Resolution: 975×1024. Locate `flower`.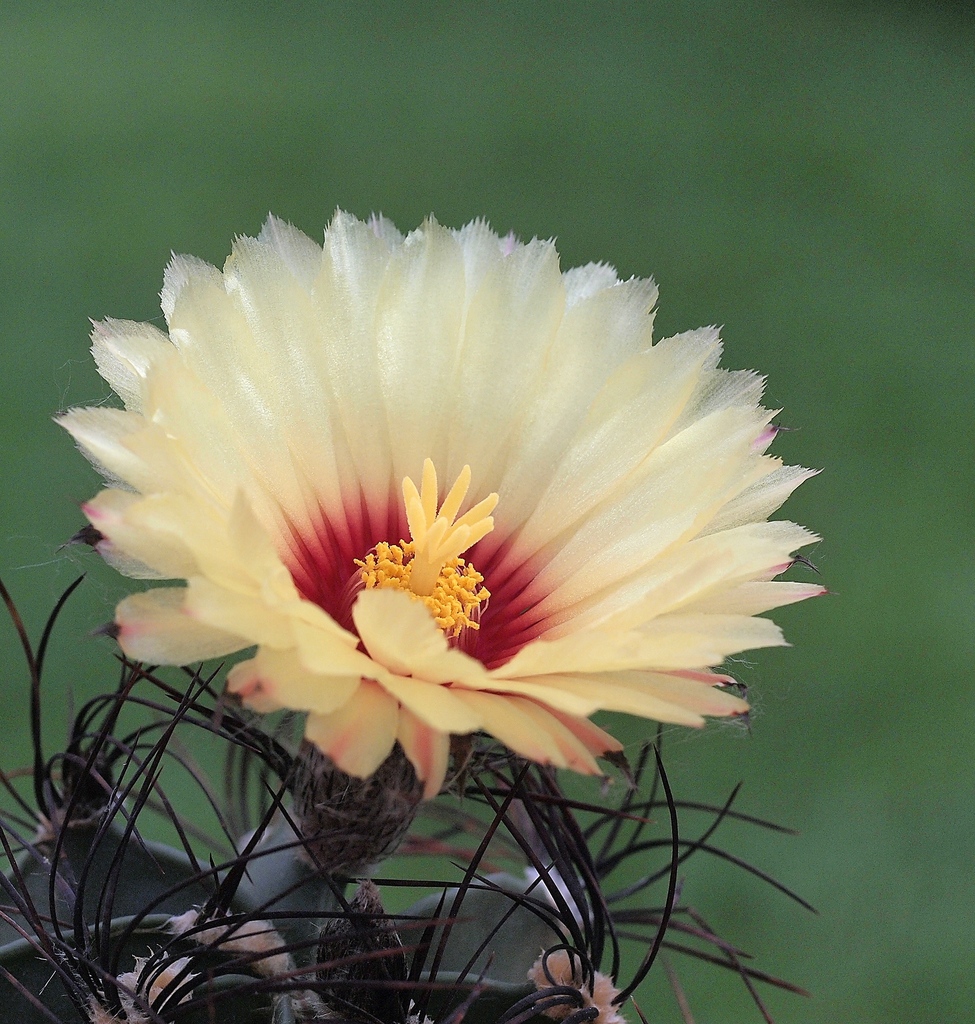
<region>529, 947, 643, 1023</region>.
